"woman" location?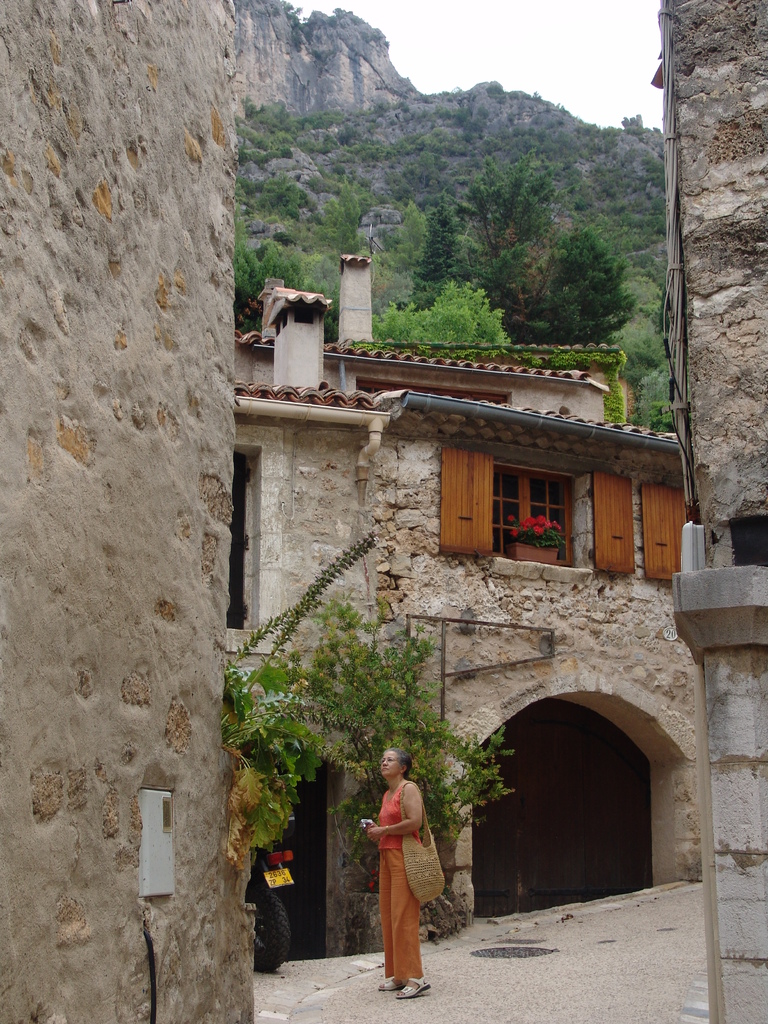
left=357, top=749, right=453, bottom=983
